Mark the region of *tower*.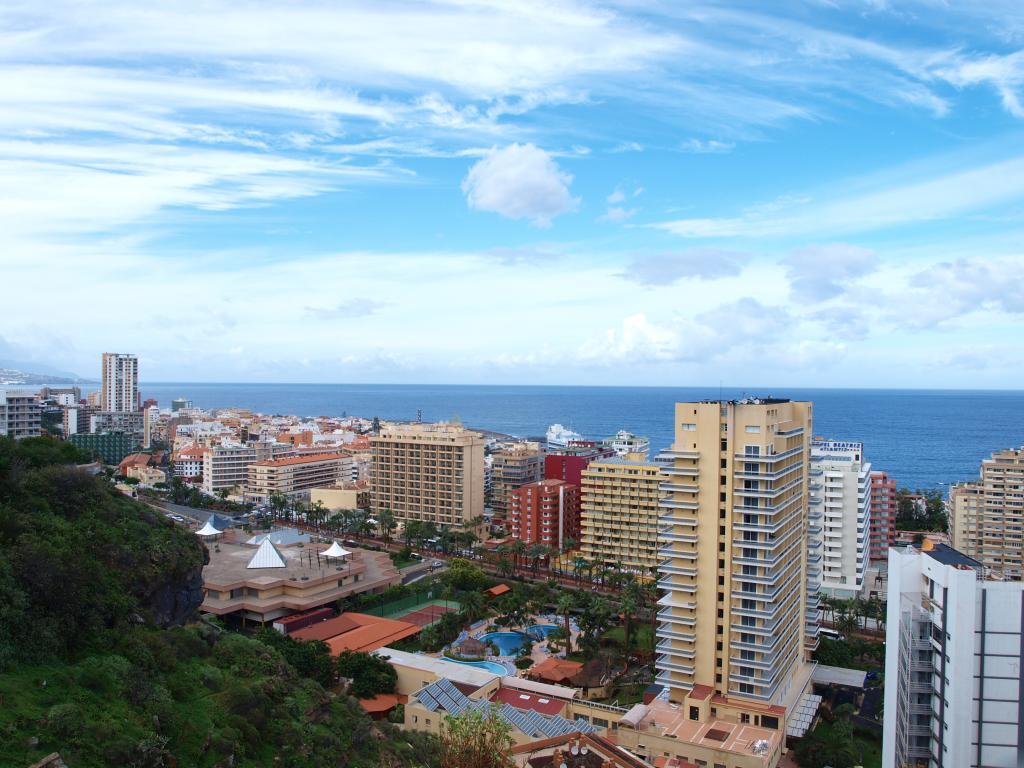
Region: bbox=(190, 434, 270, 501).
